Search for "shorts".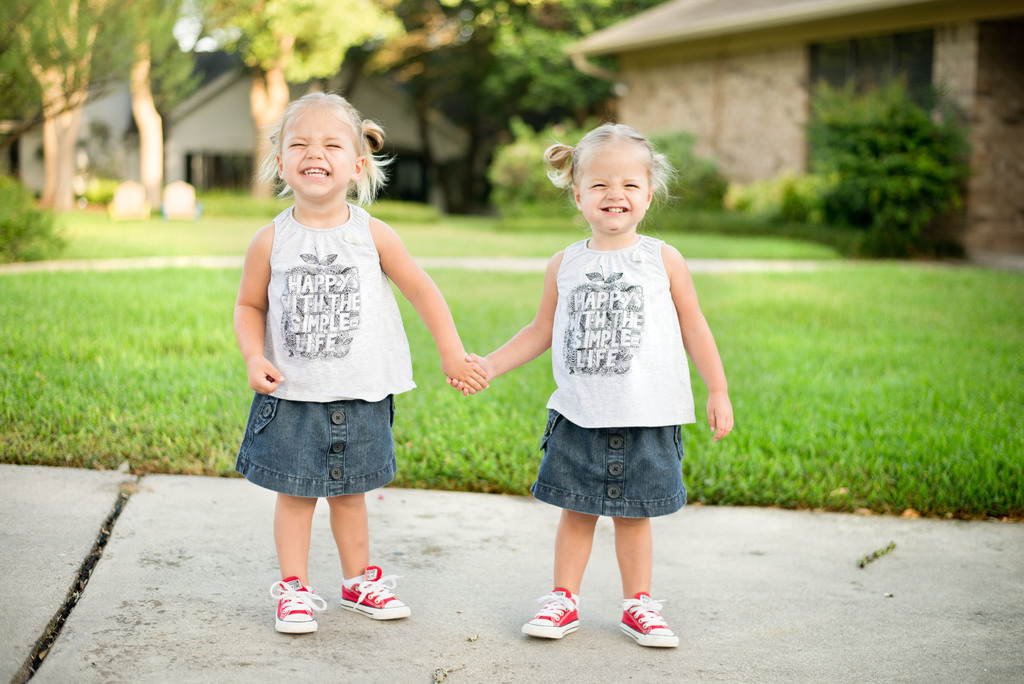
Found at <region>233, 394, 397, 497</region>.
